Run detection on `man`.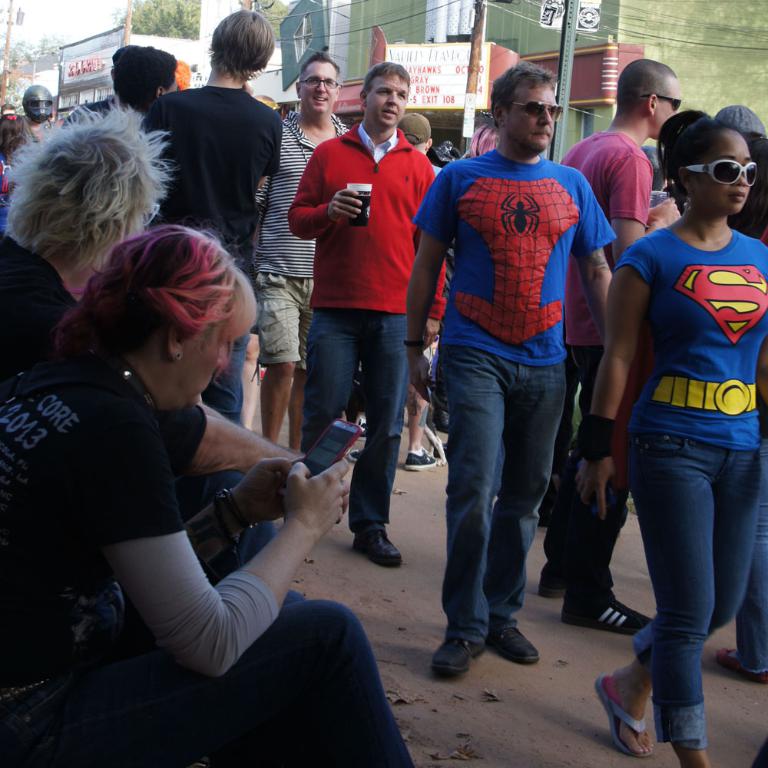
Result: 108,46,182,118.
